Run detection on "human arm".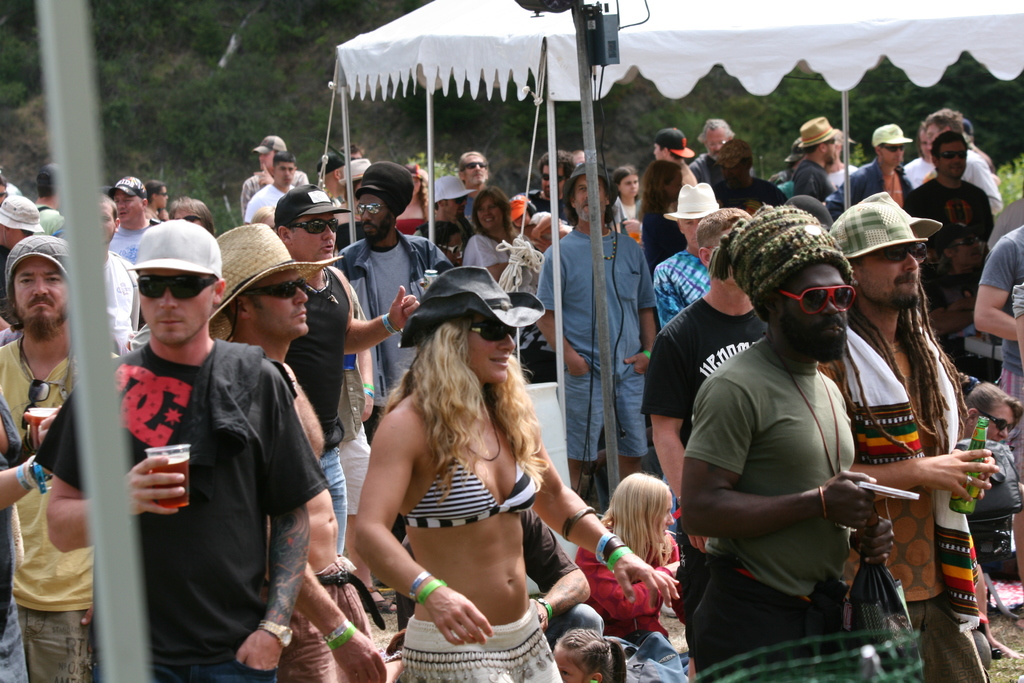
Result: rect(947, 298, 974, 313).
